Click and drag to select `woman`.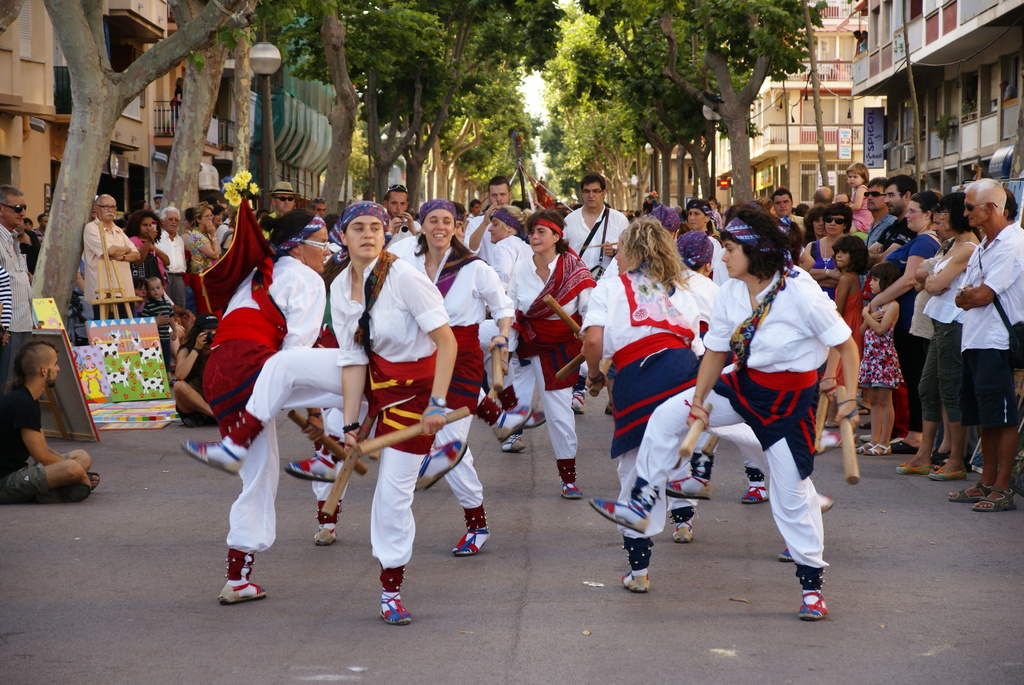
Selection: bbox=(808, 199, 856, 302).
